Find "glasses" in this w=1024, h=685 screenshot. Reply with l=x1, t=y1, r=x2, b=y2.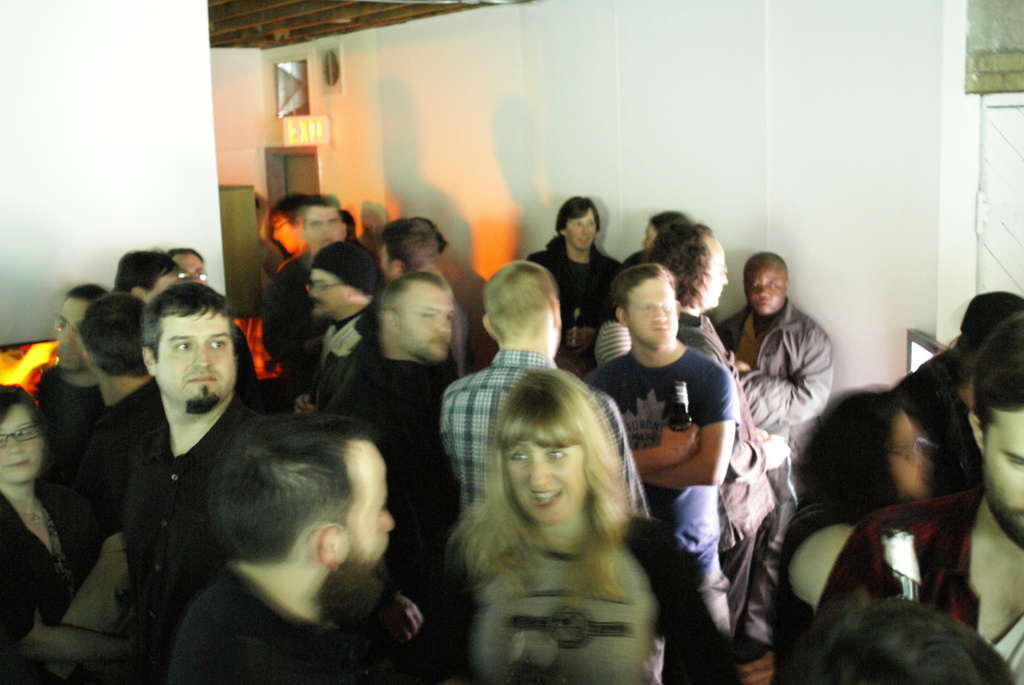
l=56, t=319, r=82, b=340.
